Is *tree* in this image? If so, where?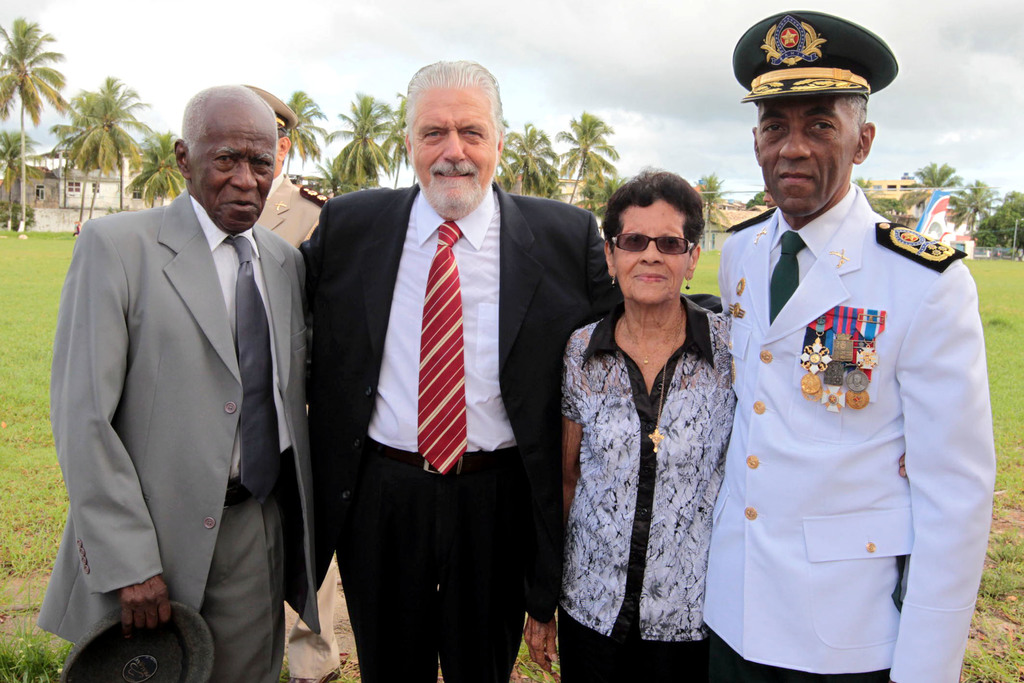
Yes, at [984,190,1023,250].
